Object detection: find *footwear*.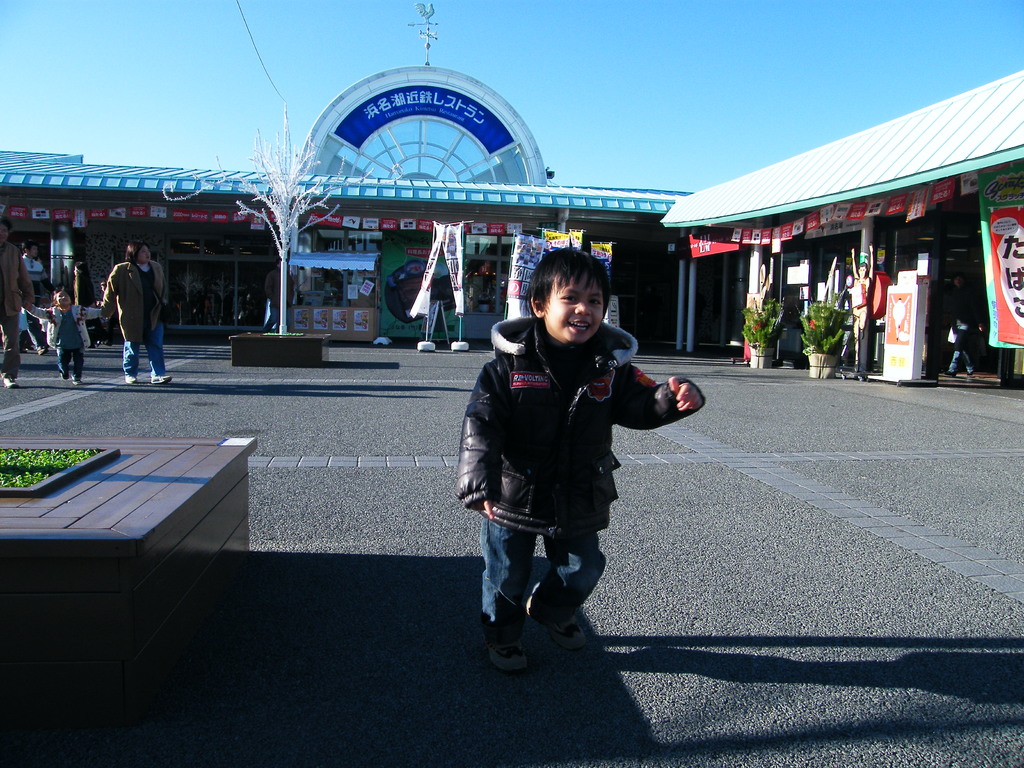
x1=968, y1=368, x2=977, y2=374.
